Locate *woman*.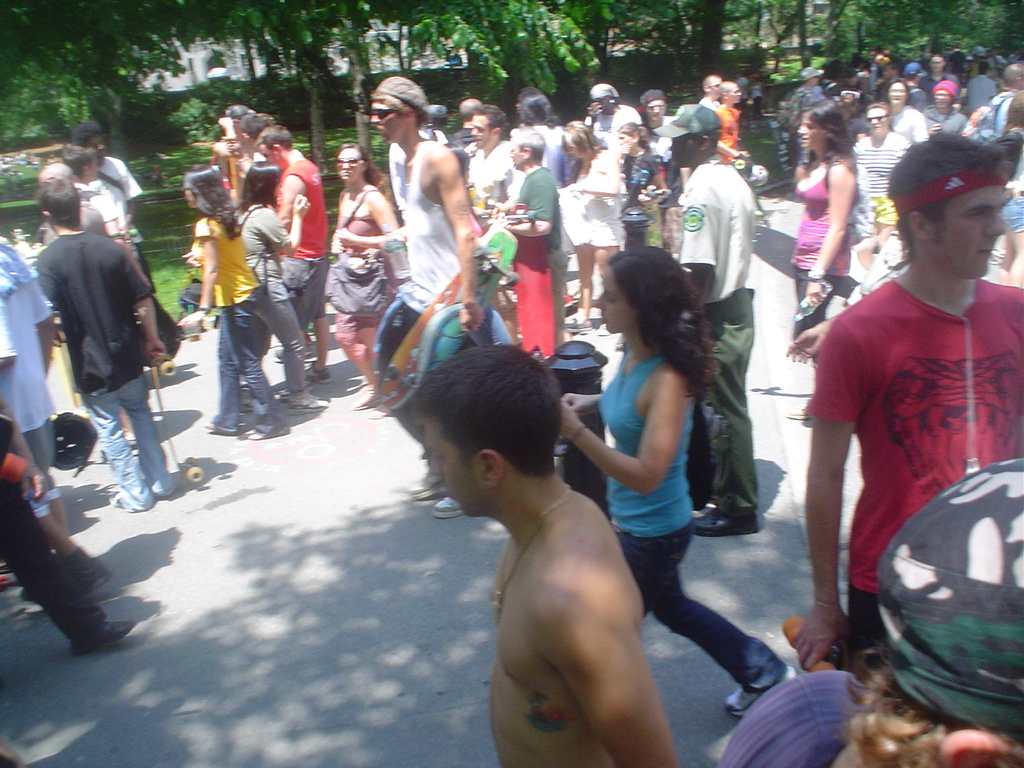
Bounding box: <box>525,233,765,748</box>.
